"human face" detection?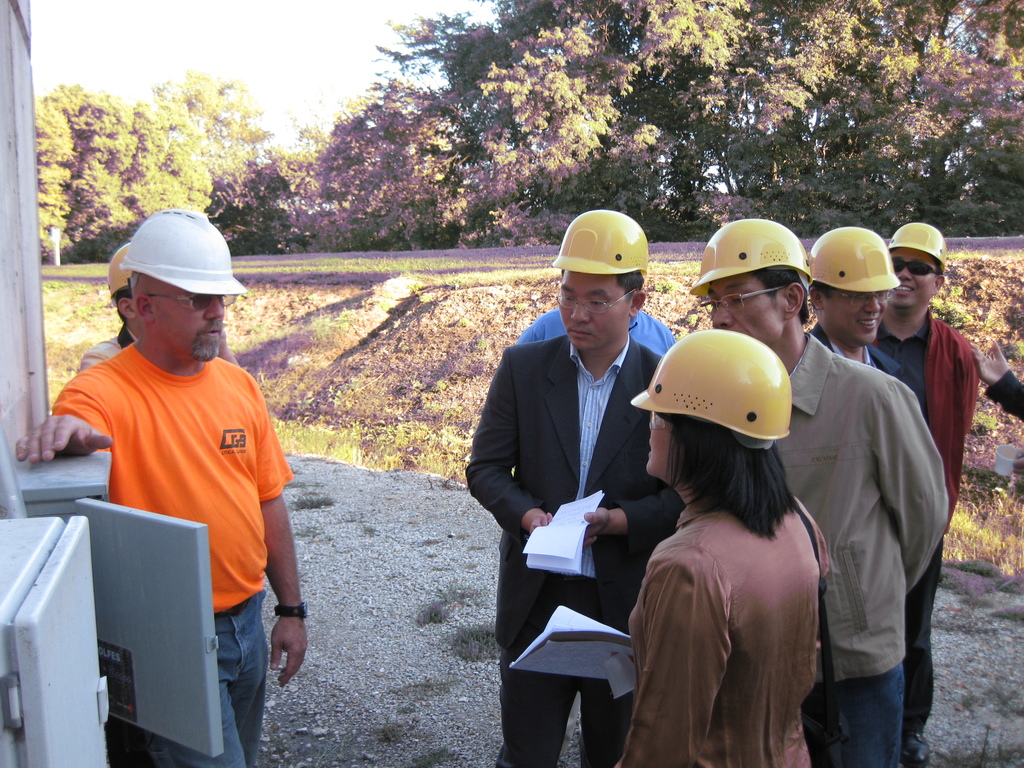
pyautogui.locateOnScreen(153, 280, 228, 365)
